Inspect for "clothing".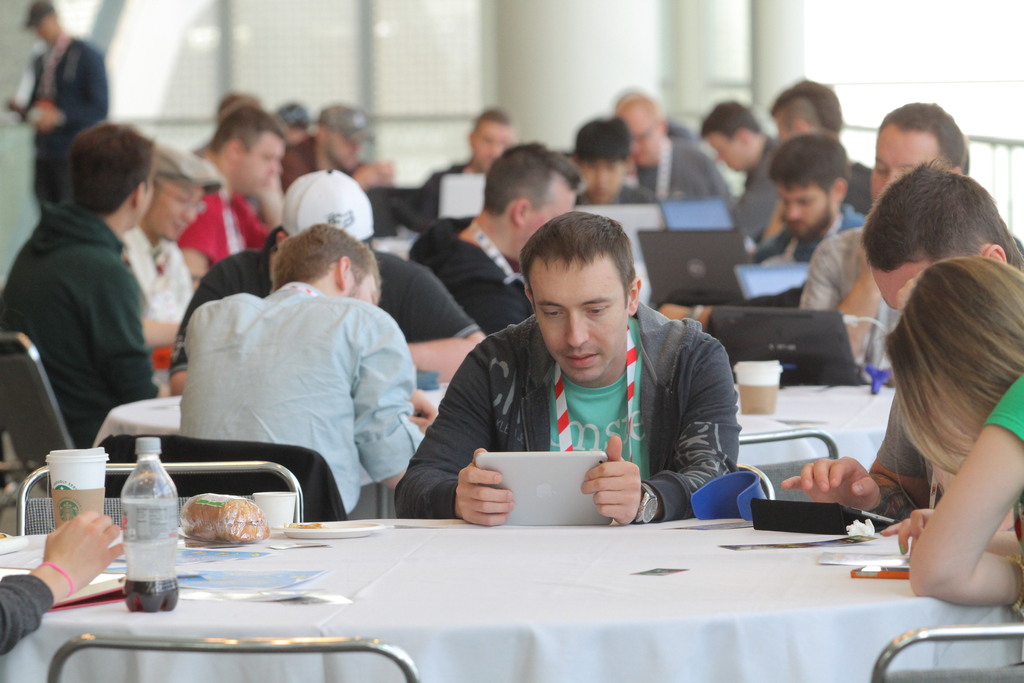
Inspection: {"left": 743, "top": 200, "right": 873, "bottom": 254}.
